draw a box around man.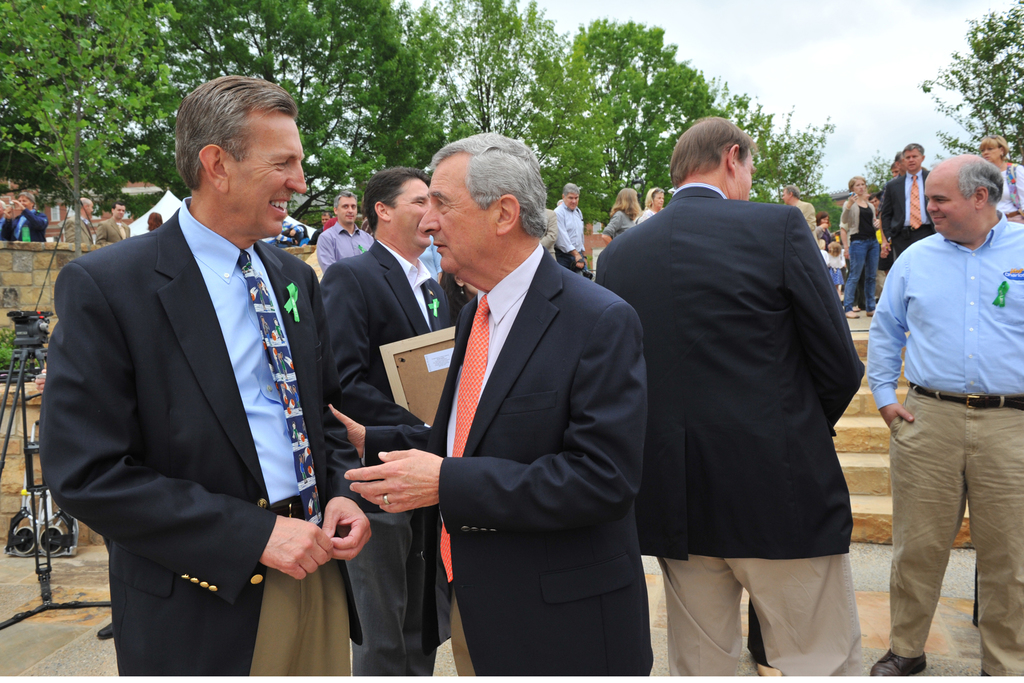
315, 168, 452, 682.
